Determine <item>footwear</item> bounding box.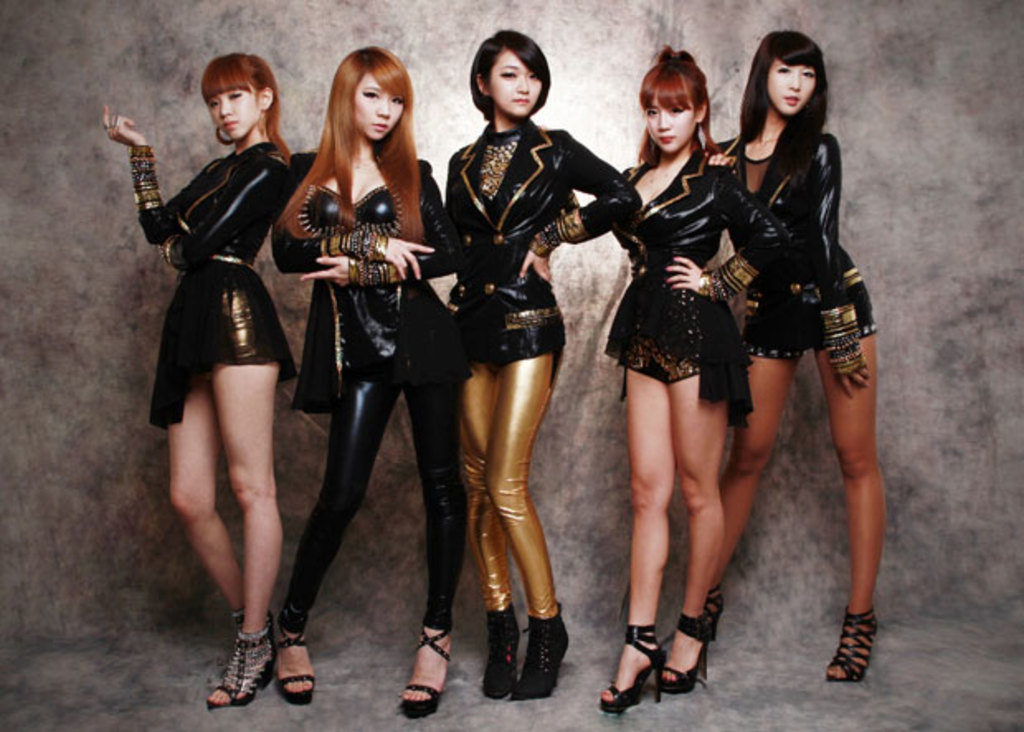
Determined: {"x1": 274, "y1": 618, "x2": 319, "y2": 706}.
